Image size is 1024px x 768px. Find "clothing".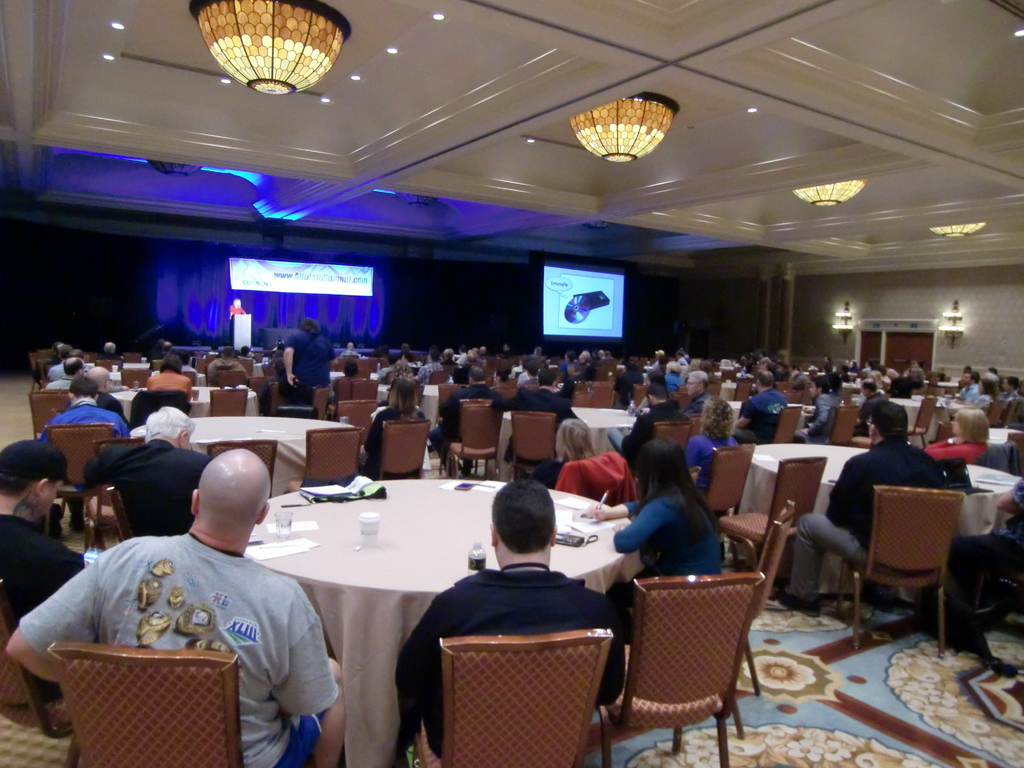
BBox(793, 392, 840, 444).
